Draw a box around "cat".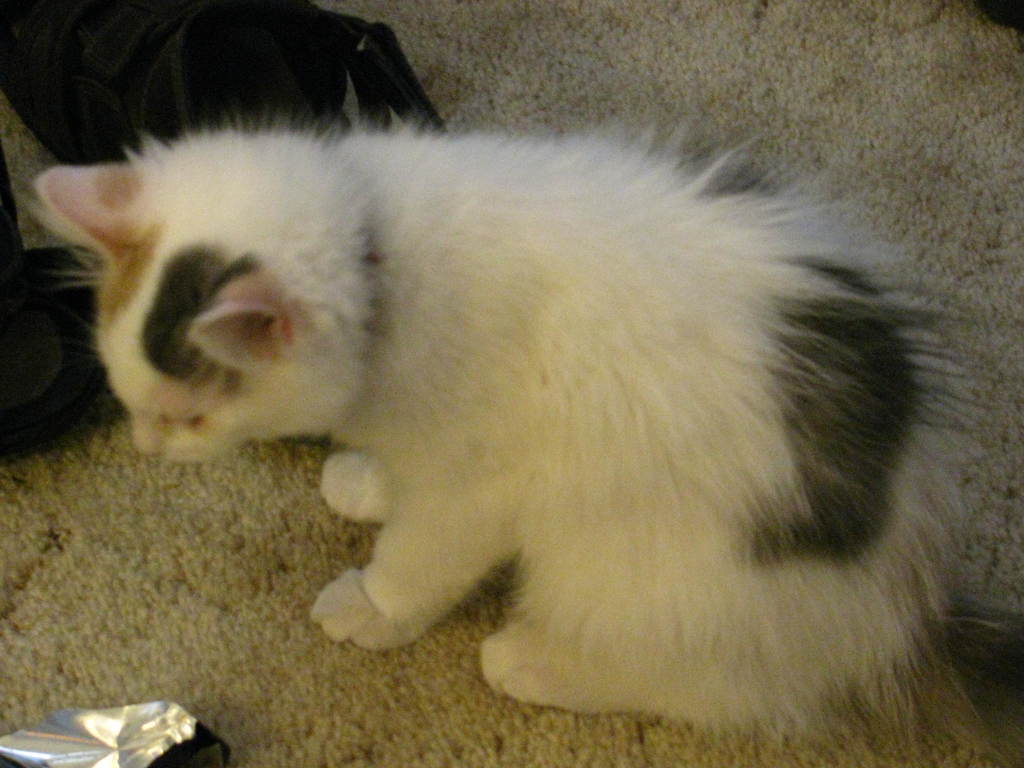
l=21, t=89, r=1023, b=735.
